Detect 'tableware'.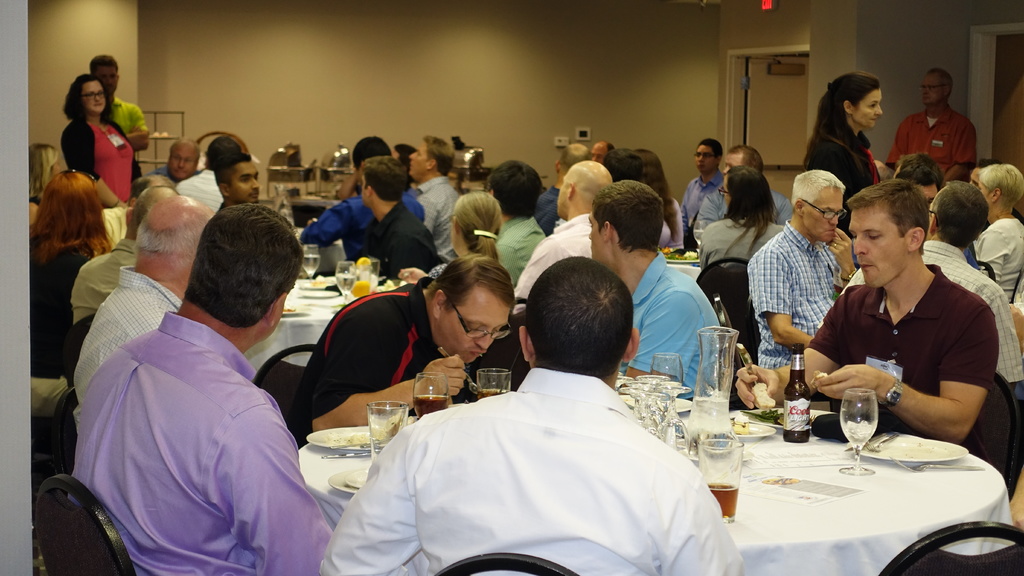
Detected at <region>476, 365, 515, 402</region>.
